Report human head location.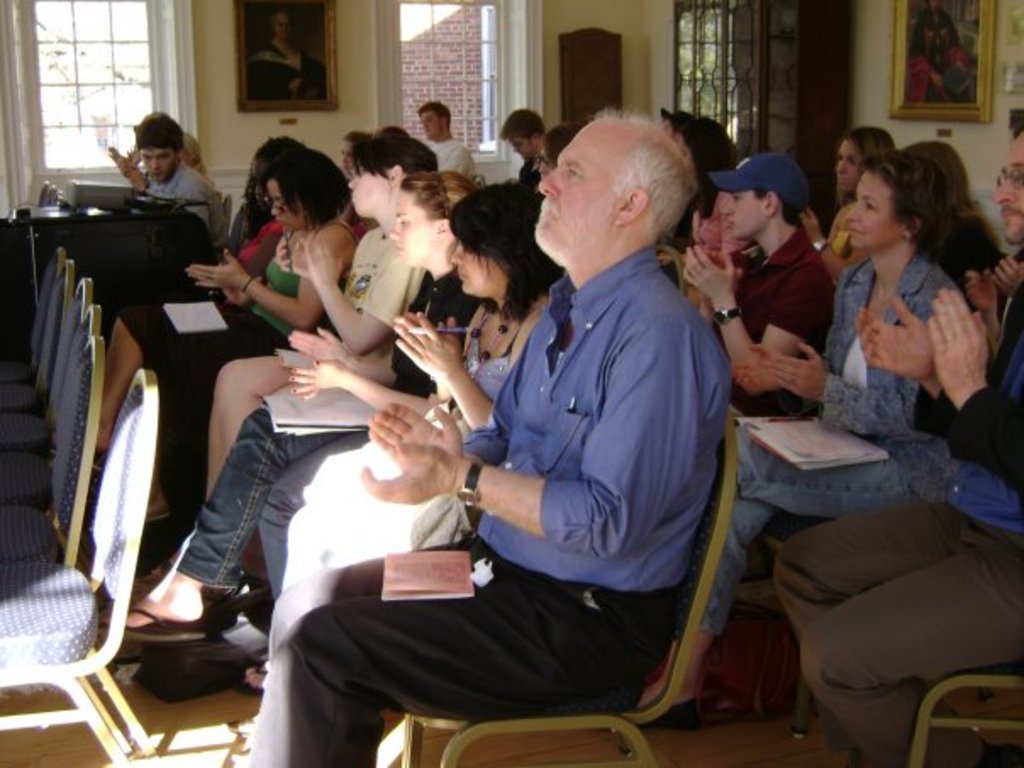
Report: (x1=175, y1=124, x2=200, y2=168).
